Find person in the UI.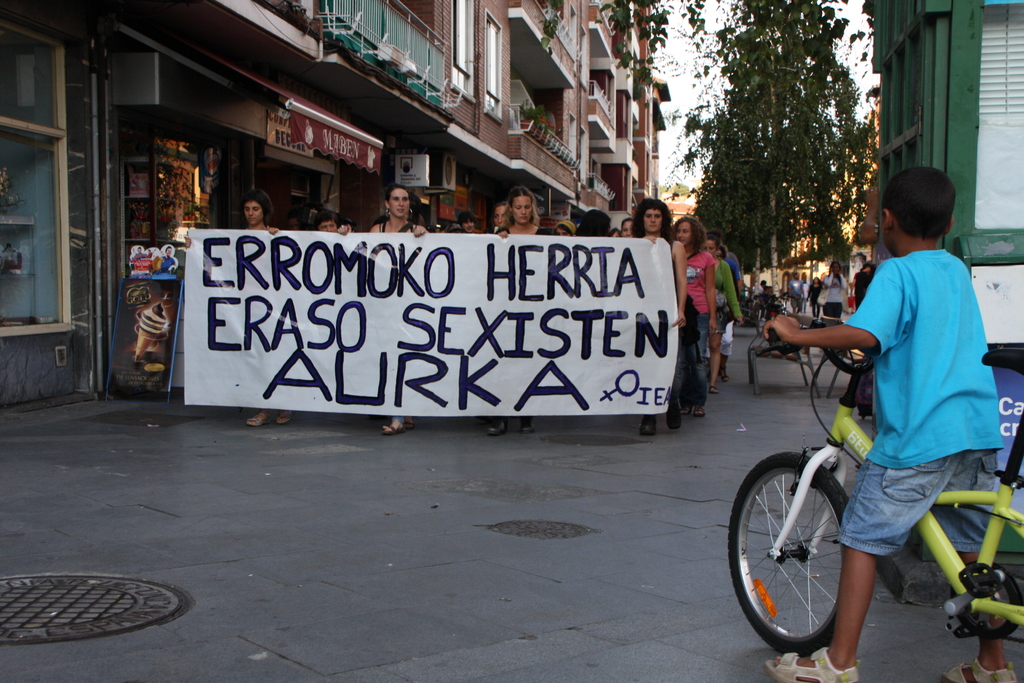
UI element at bbox=[668, 218, 719, 420].
